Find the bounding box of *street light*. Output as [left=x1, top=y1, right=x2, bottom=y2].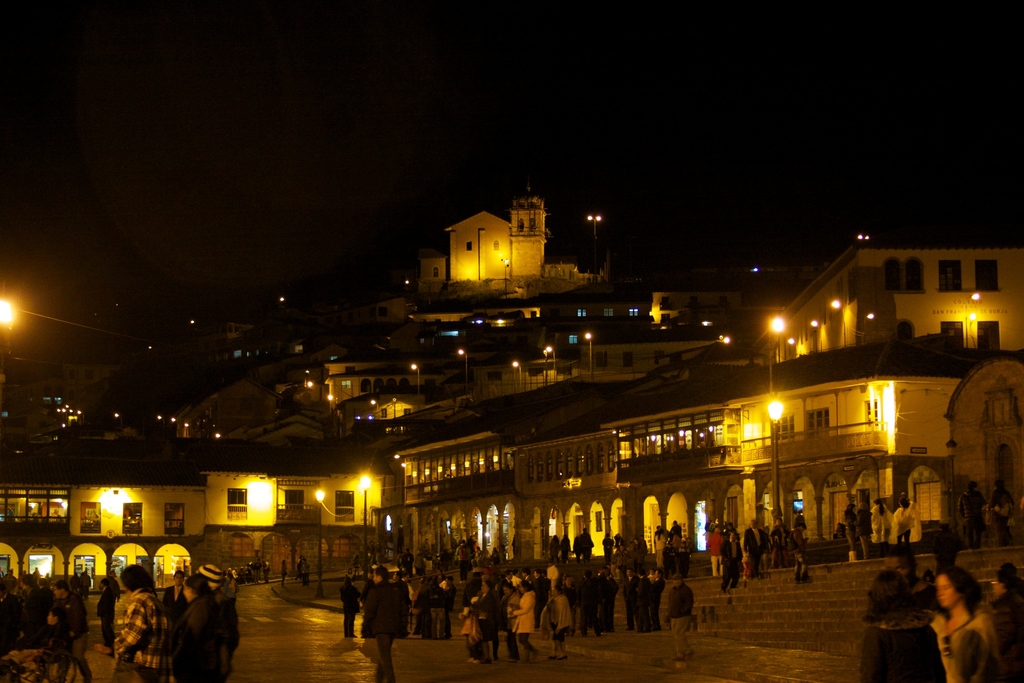
[left=766, top=399, right=783, bottom=530].
